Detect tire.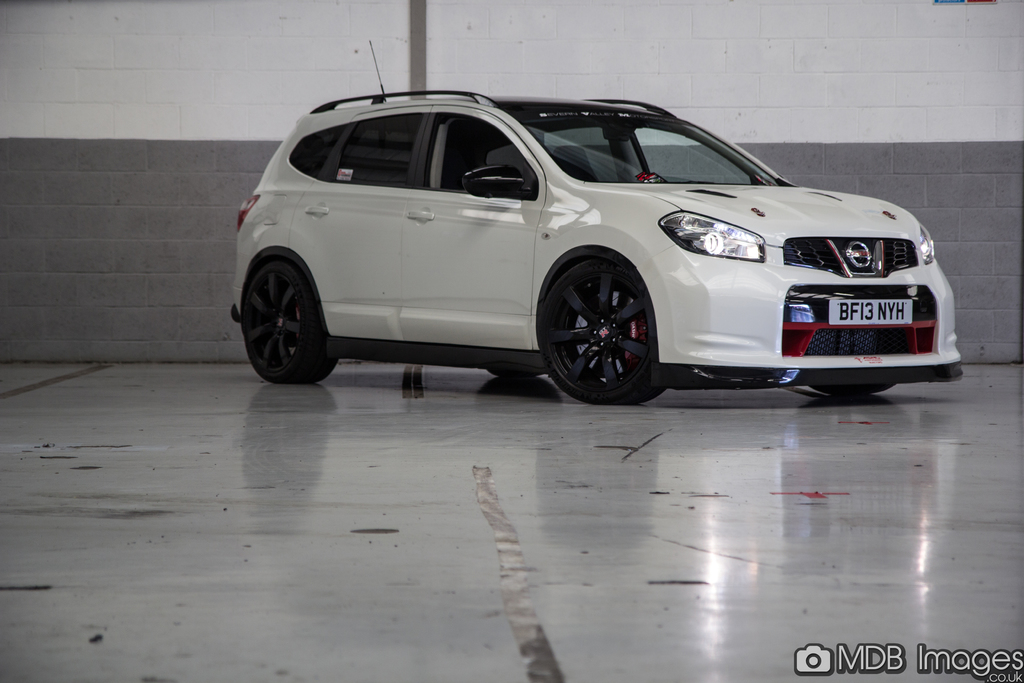
Detected at left=548, top=244, right=666, bottom=403.
